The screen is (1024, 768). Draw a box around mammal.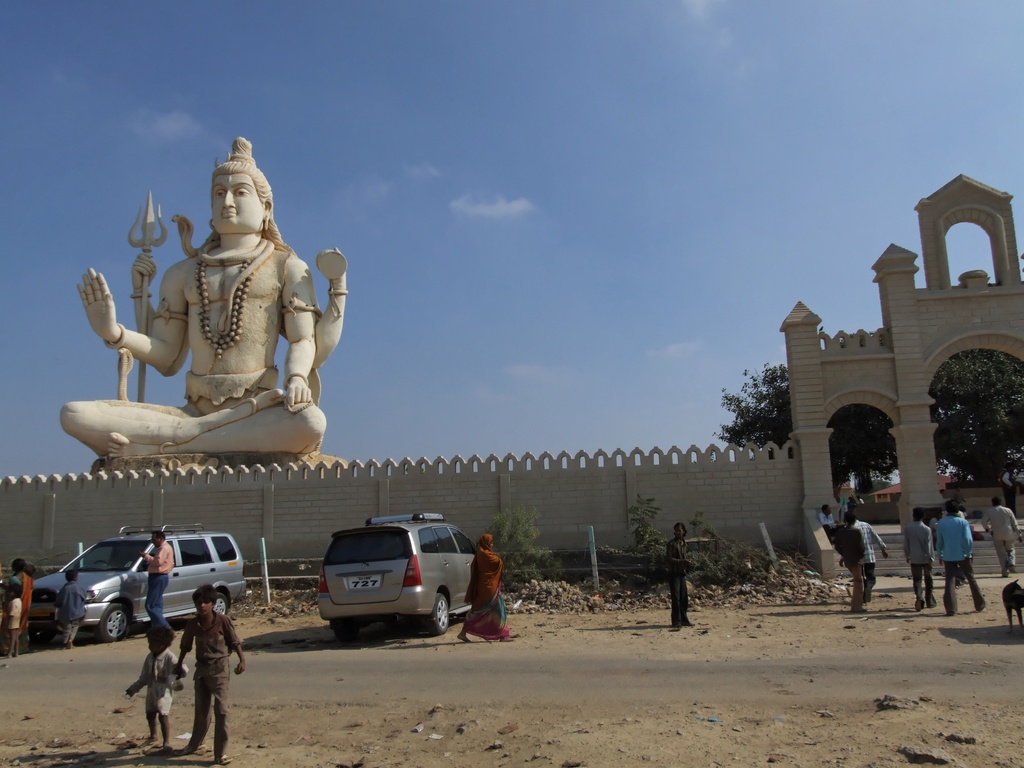
(55,568,87,647).
